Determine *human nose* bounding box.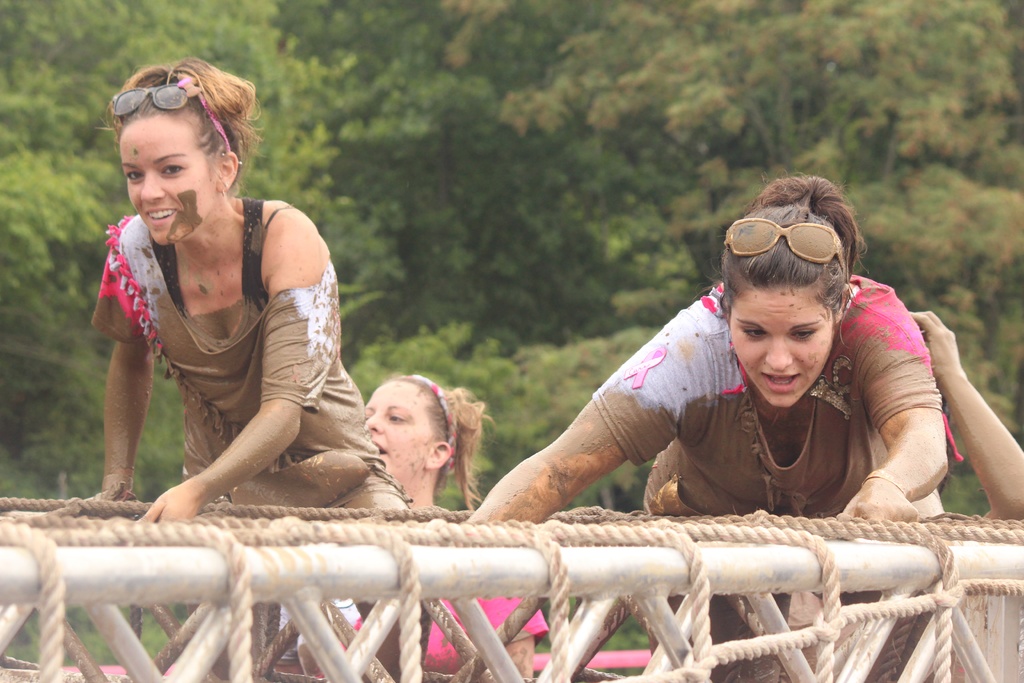
Determined: 768, 335, 795, 371.
